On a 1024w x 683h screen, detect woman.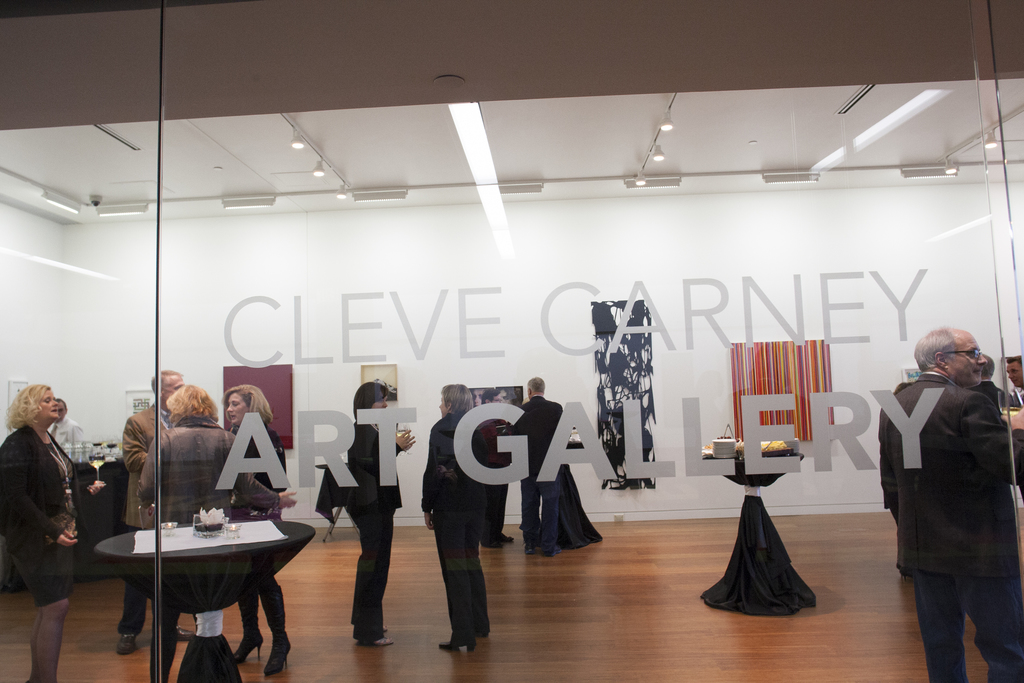
rect(2, 376, 86, 672).
